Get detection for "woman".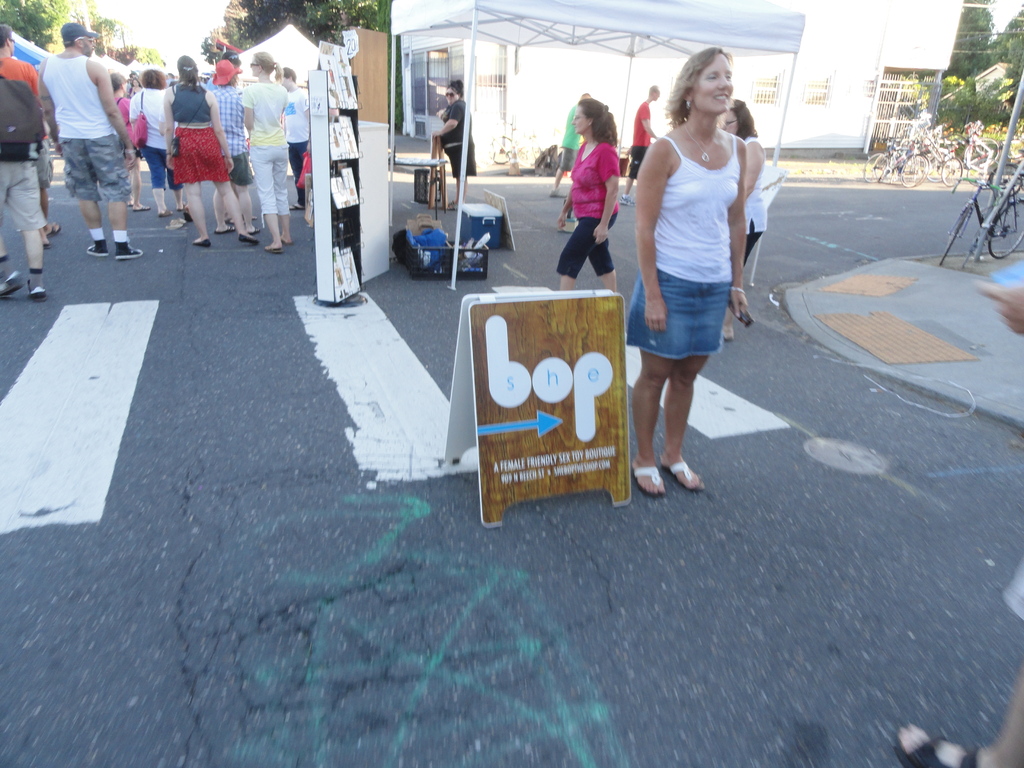
Detection: {"left": 714, "top": 98, "right": 771, "bottom": 342}.
